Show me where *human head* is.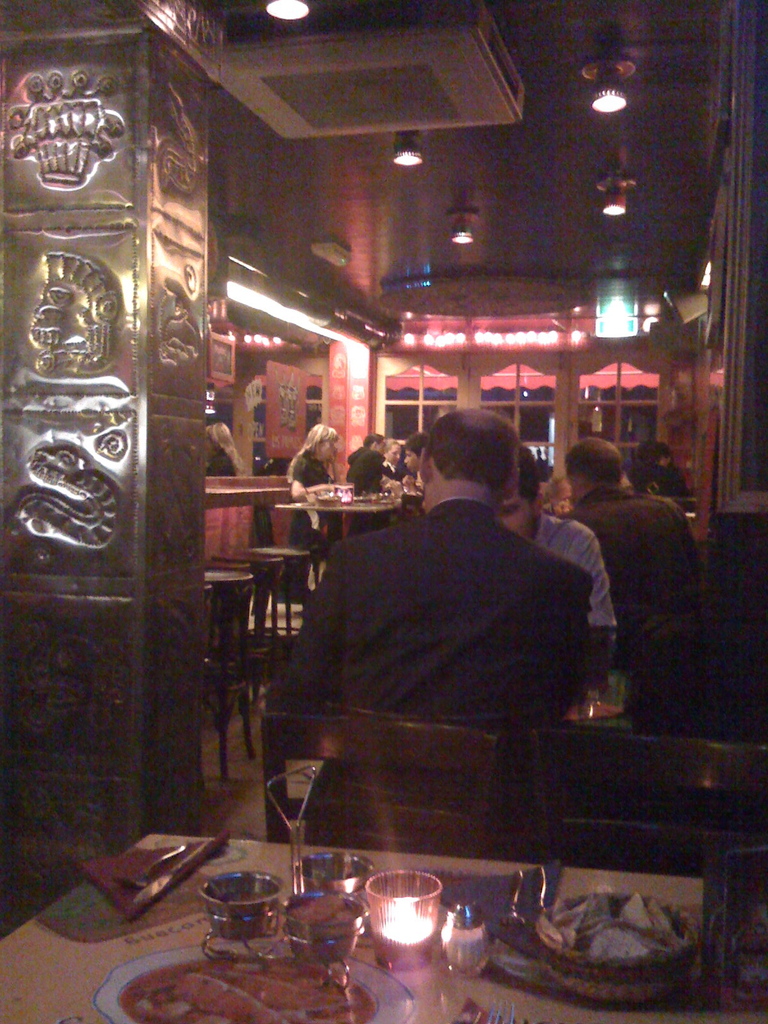
*human head* is at {"left": 367, "top": 435, "right": 384, "bottom": 456}.
